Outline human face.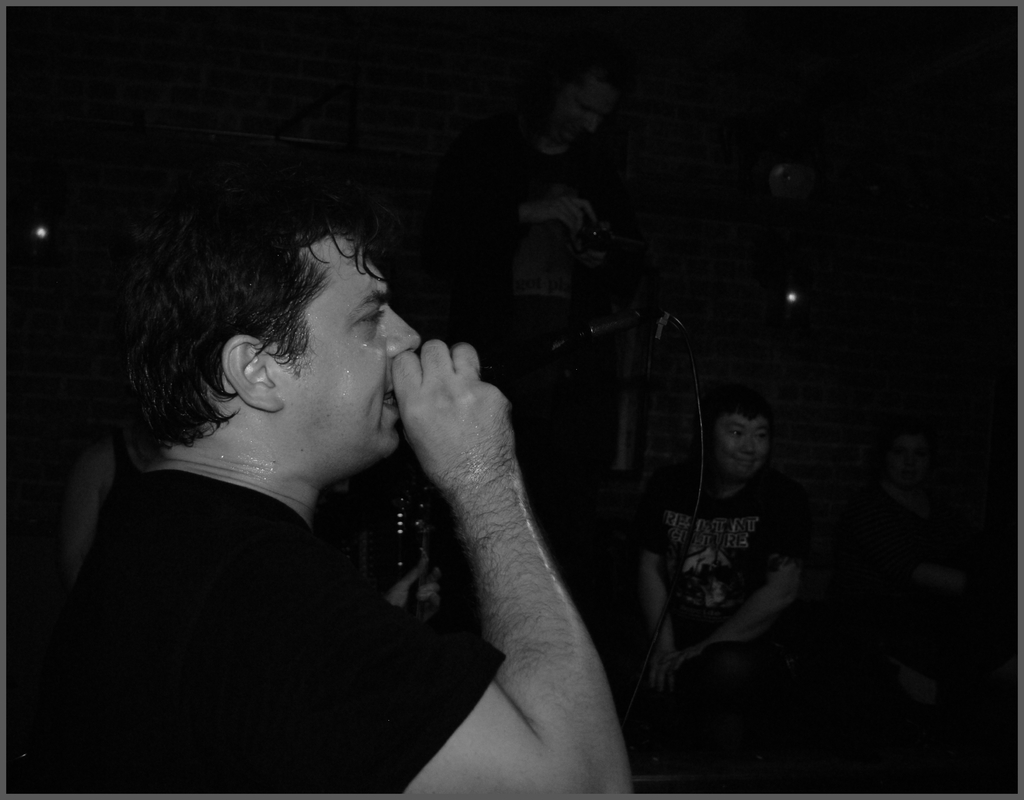
Outline: 721/400/783/466.
